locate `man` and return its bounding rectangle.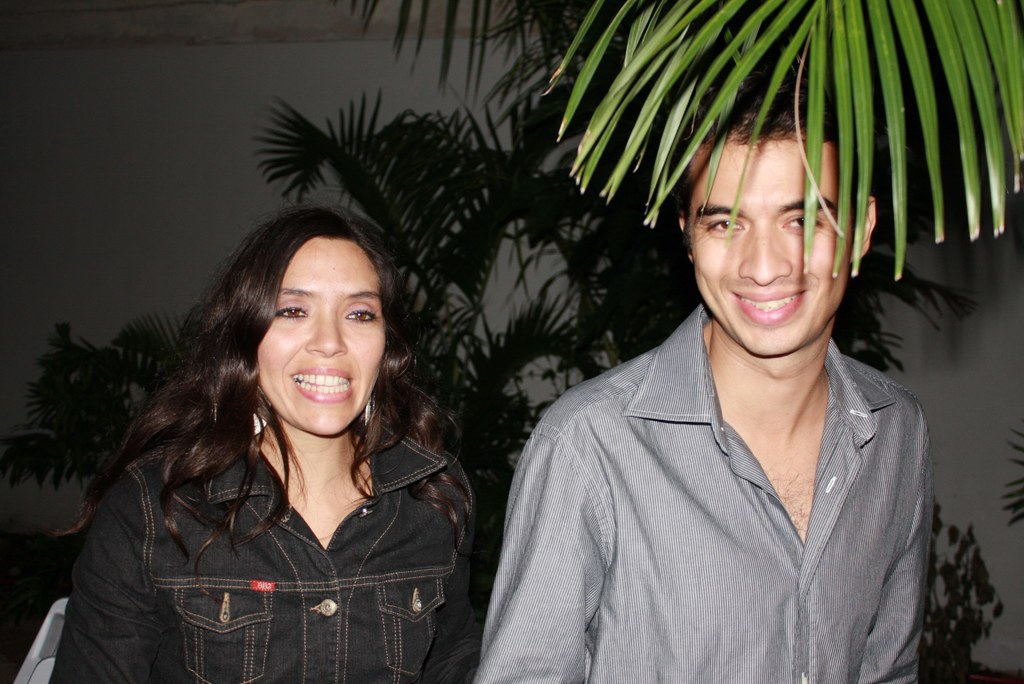
locate(472, 85, 926, 683).
